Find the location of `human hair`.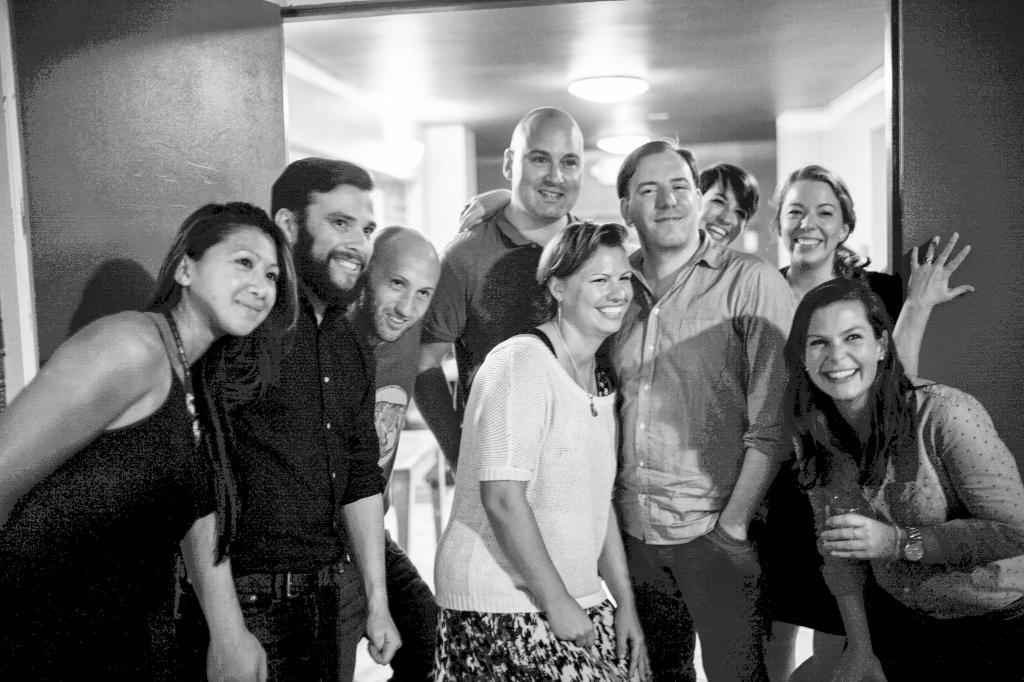
Location: bbox(778, 164, 871, 274).
